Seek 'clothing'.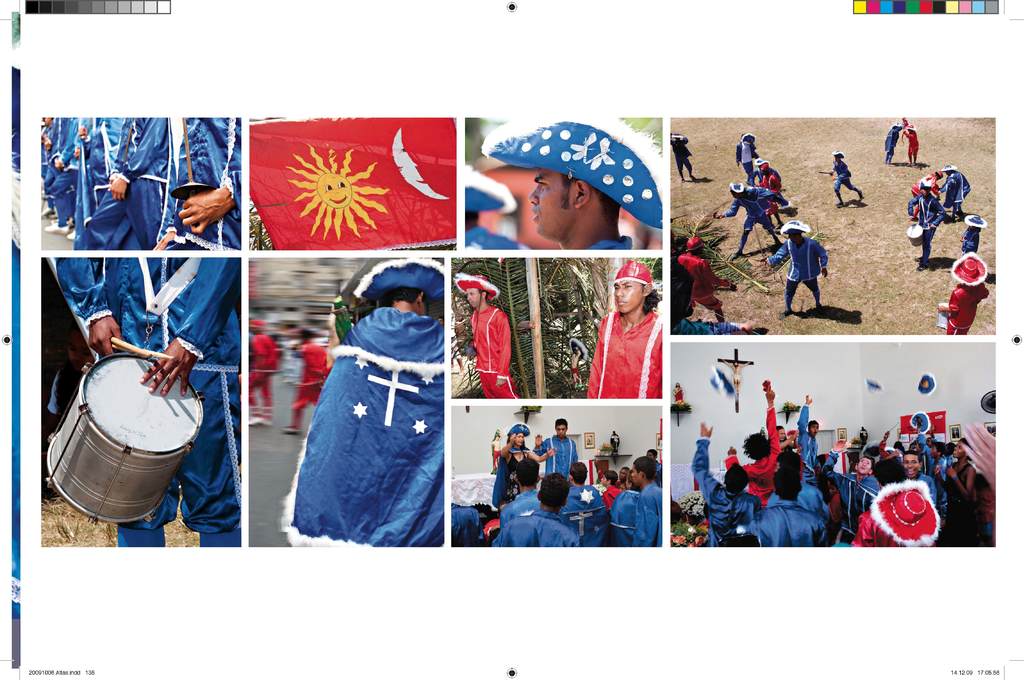
x1=600, y1=491, x2=641, y2=541.
